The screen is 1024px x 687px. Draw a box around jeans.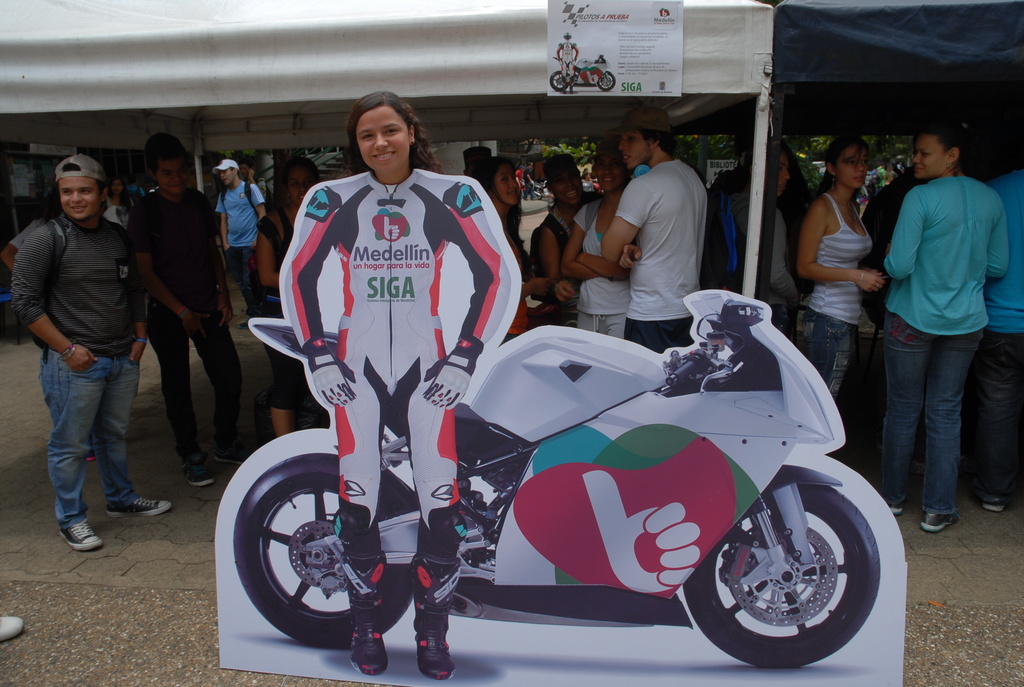
[x1=796, y1=314, x2=859, y2=399].
